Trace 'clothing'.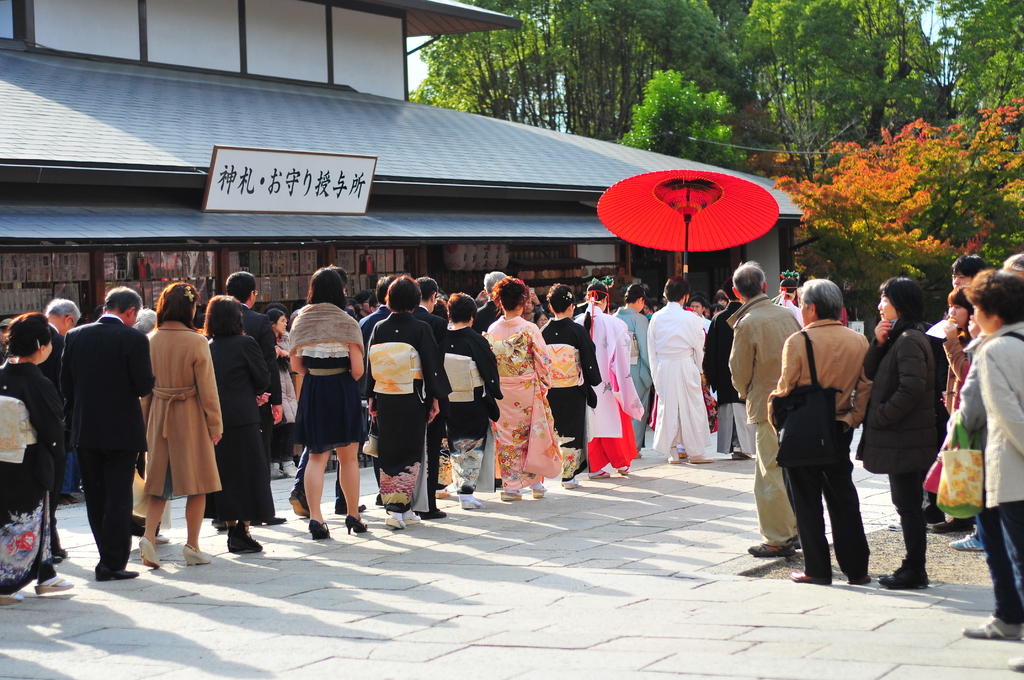
Traced to l=845, t=306, r=949, b=571.
